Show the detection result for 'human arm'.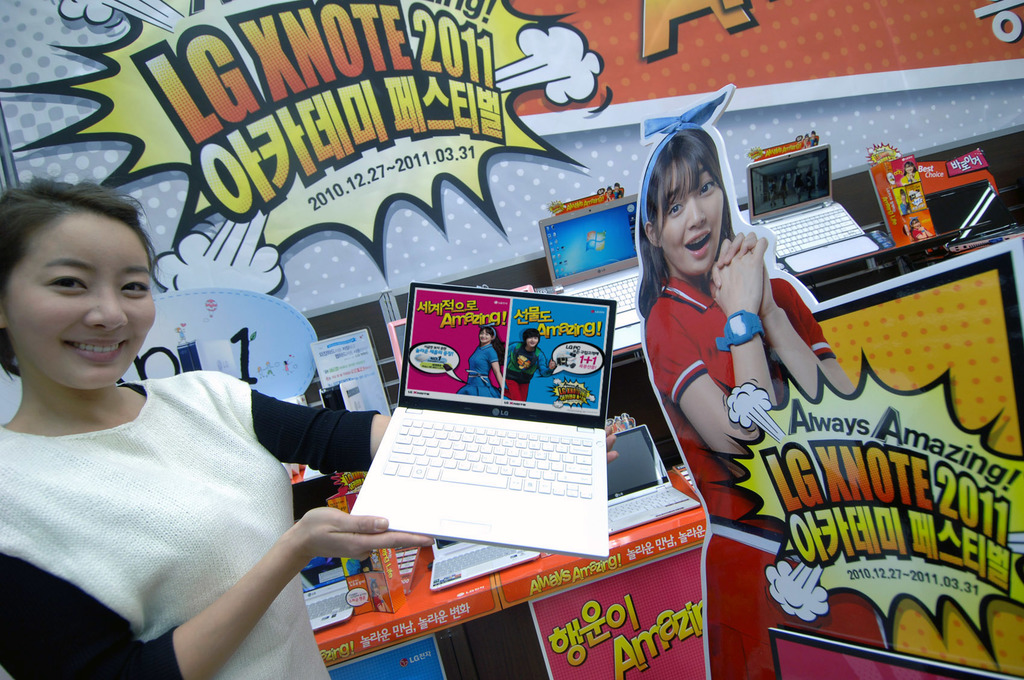
region(648, 236, 787, 460).
